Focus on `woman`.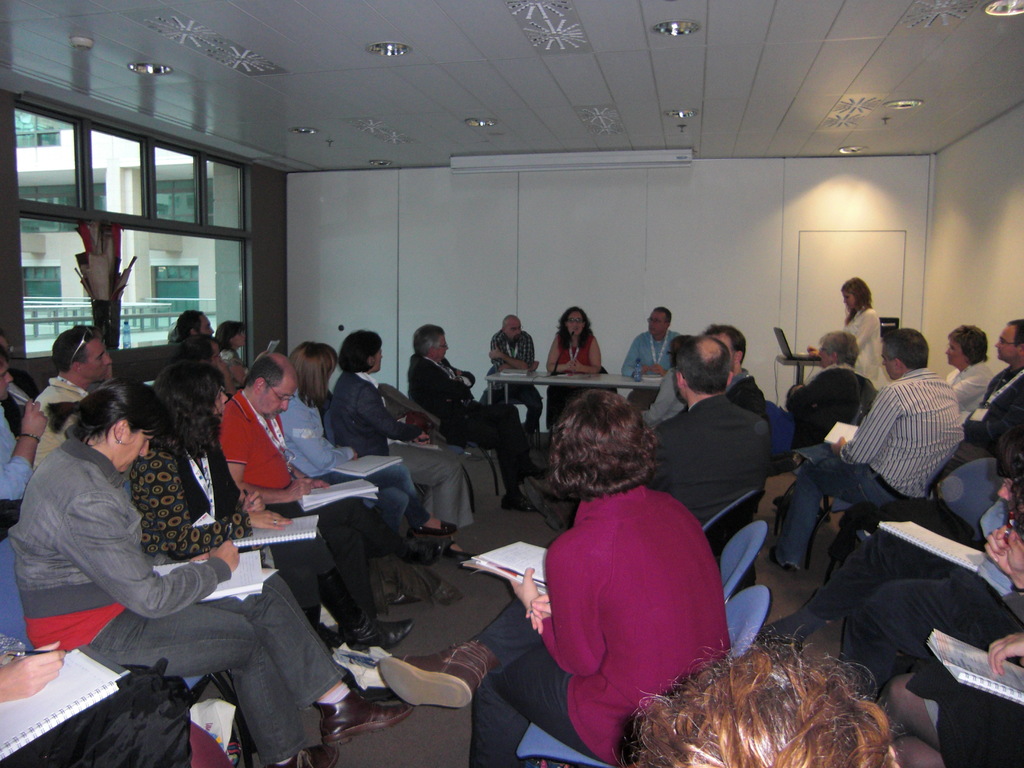
Focused at pyautogui.locateOnScreen(373, 380, 738, 767).
